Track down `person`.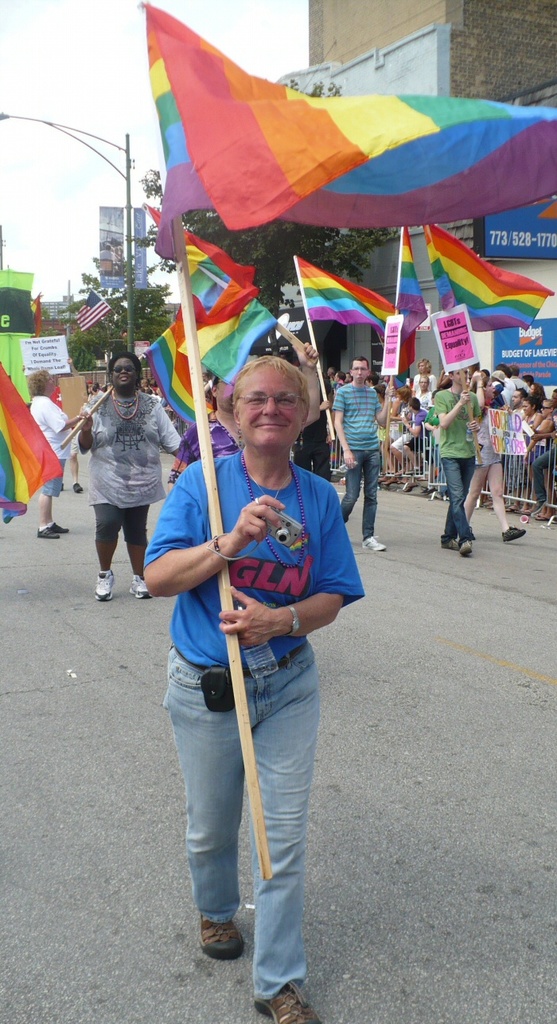
Tracked to (left=436, top=360, right=479, bottom=559).
